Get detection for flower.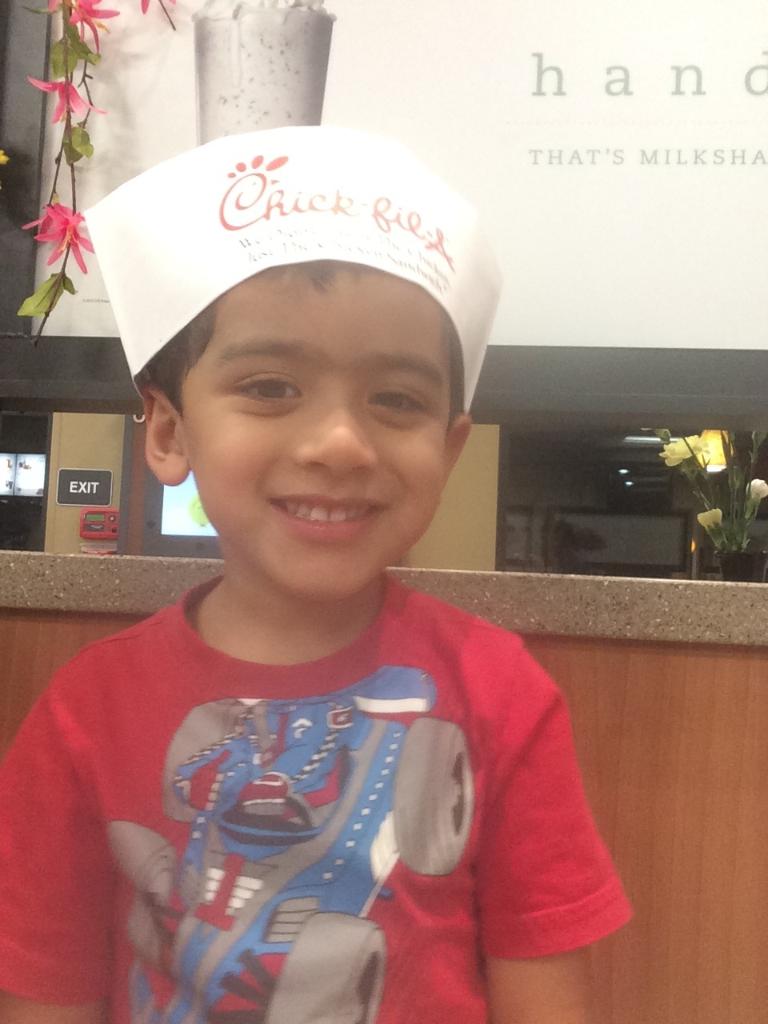
Detection: [130,0,175,30].
